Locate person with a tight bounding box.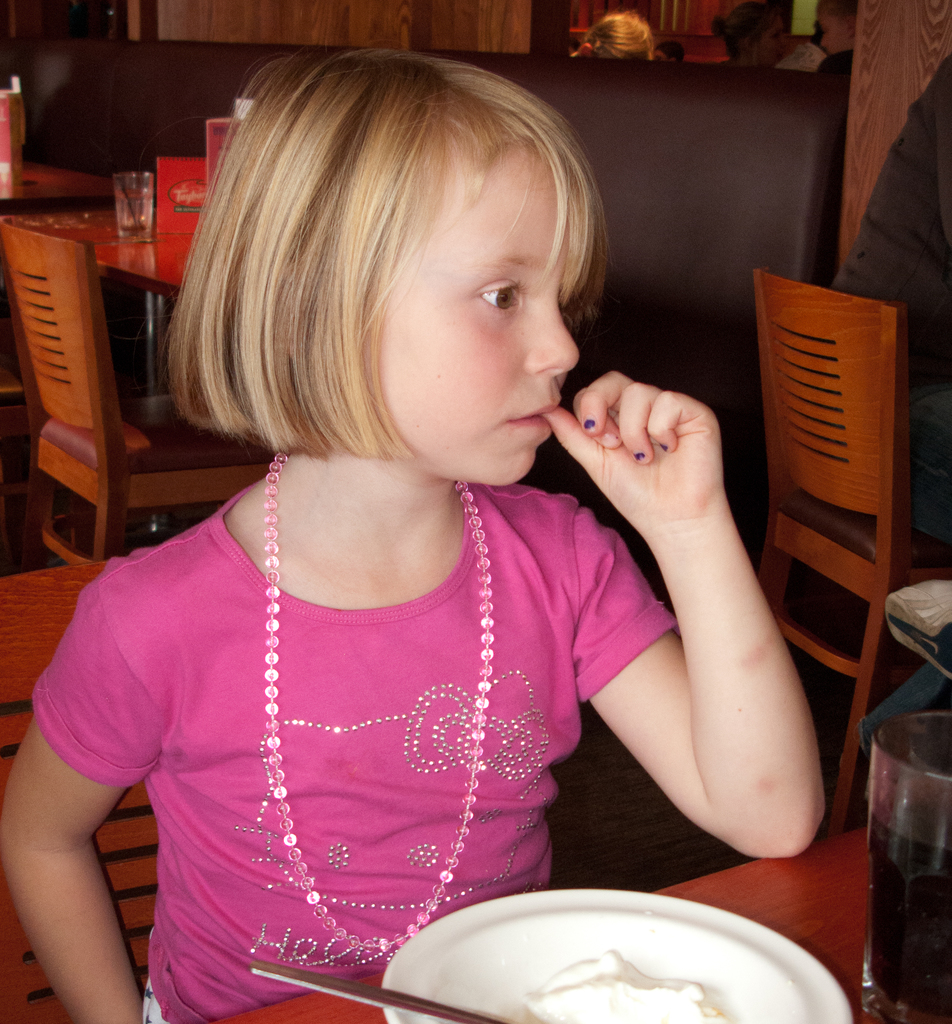
815,0,857,65.
